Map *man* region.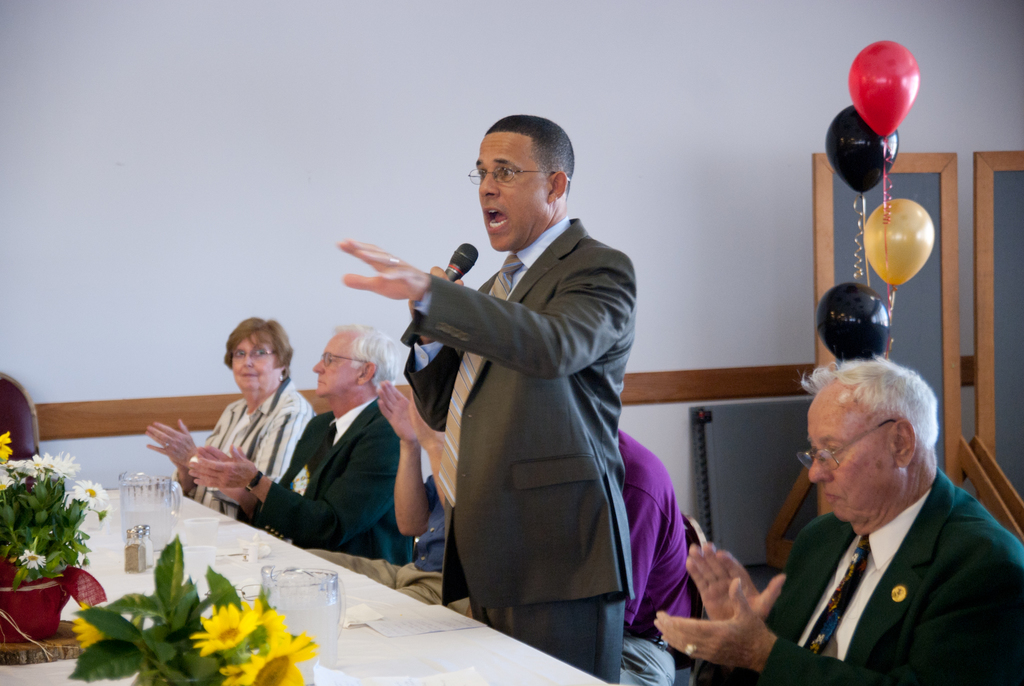
Mapped to select_region(740, 372, 1011, 678).
